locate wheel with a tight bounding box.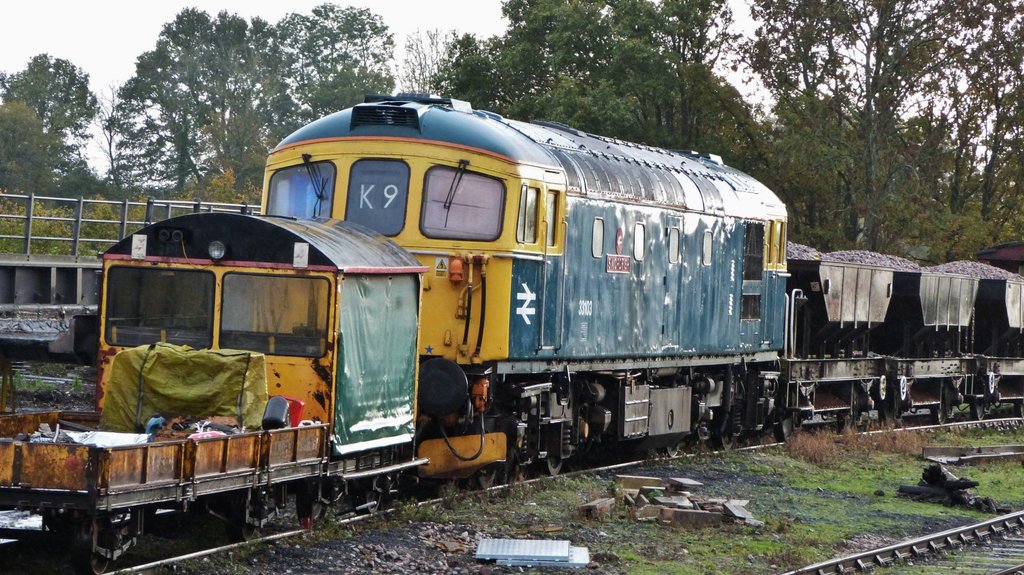
region(429, 471, 457, 503).
